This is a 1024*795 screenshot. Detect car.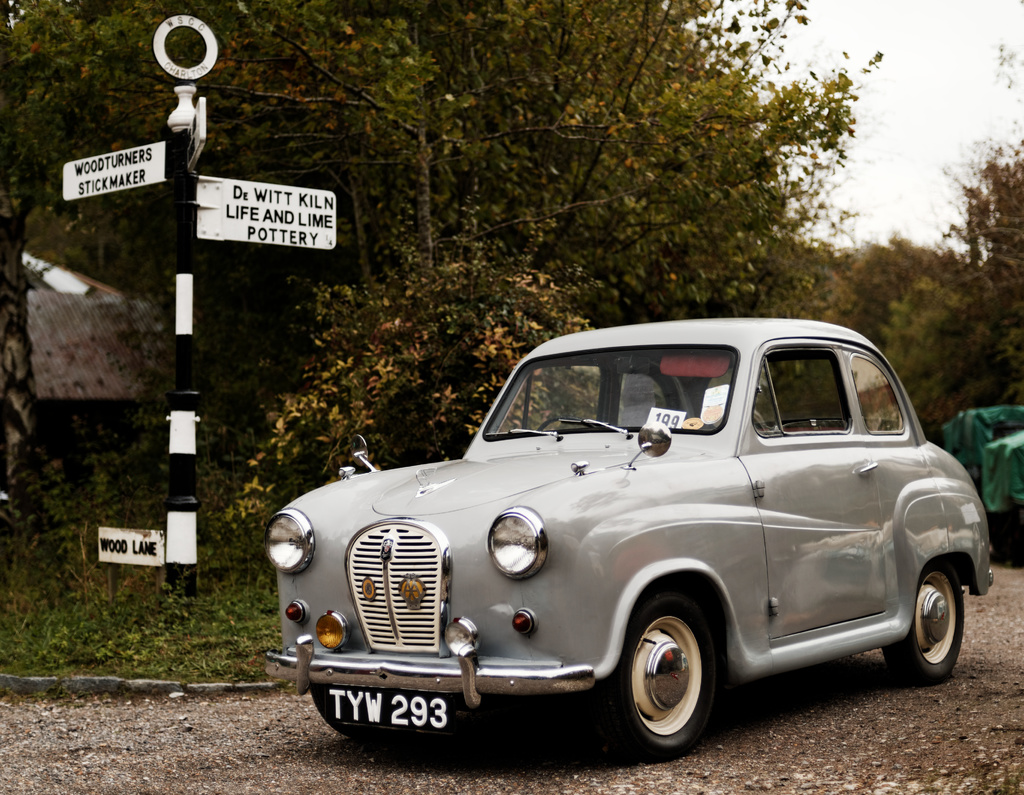
(260, 313, 989, 750).
